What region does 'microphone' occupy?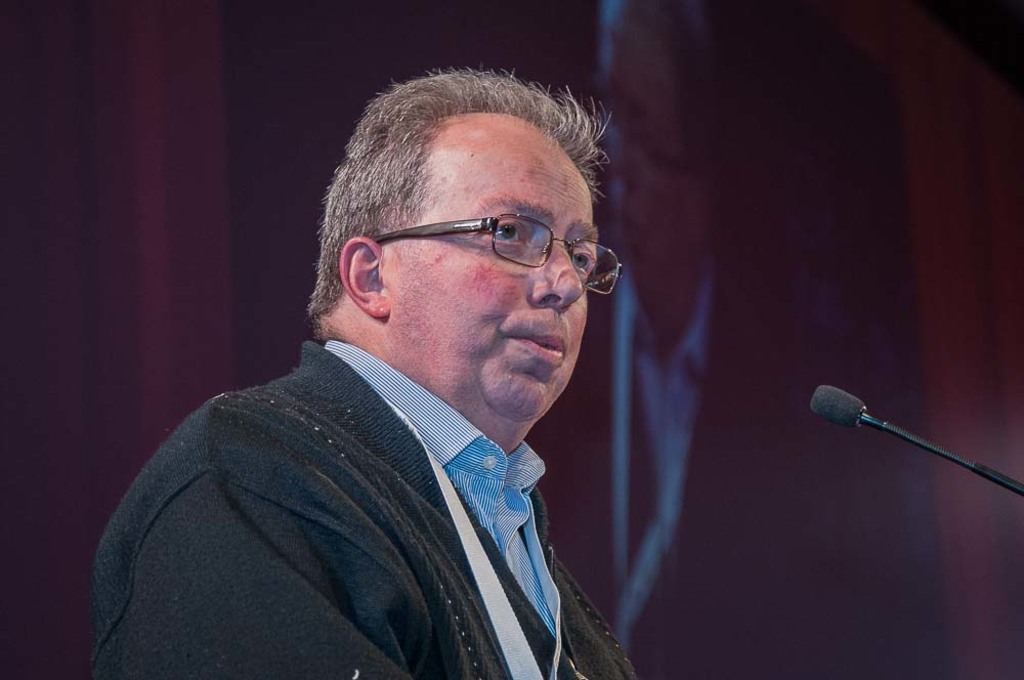
left=808, top=383, right=866, bottom=429.
